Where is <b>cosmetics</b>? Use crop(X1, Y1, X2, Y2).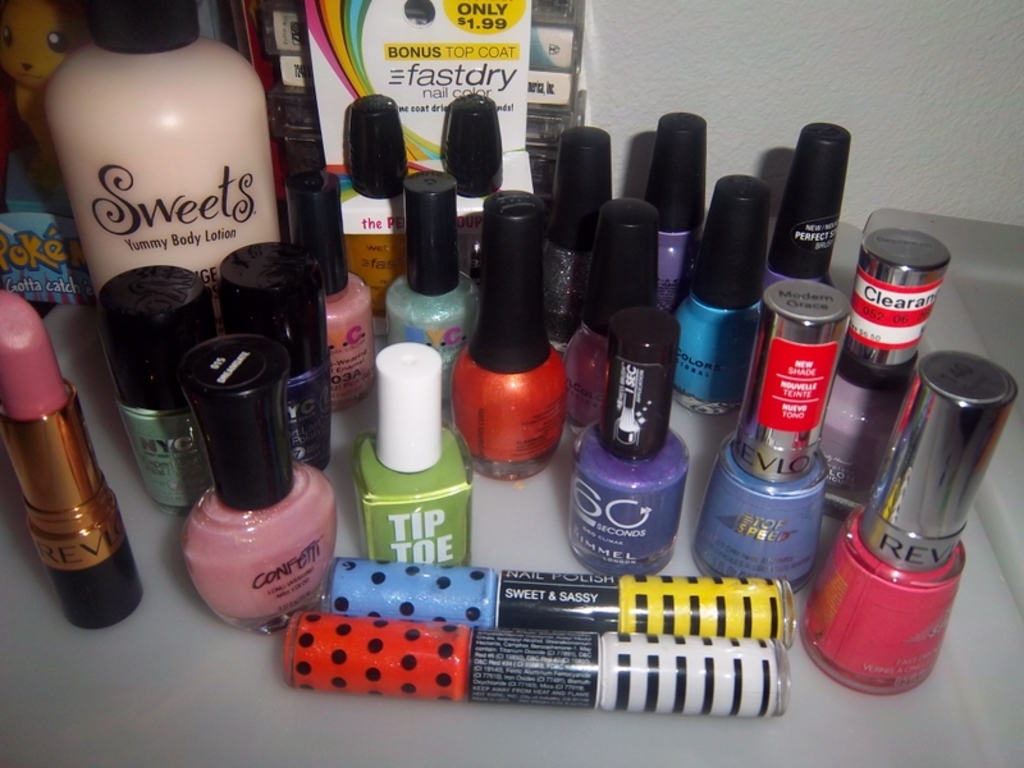
crop(768, 118, 855, 289).
